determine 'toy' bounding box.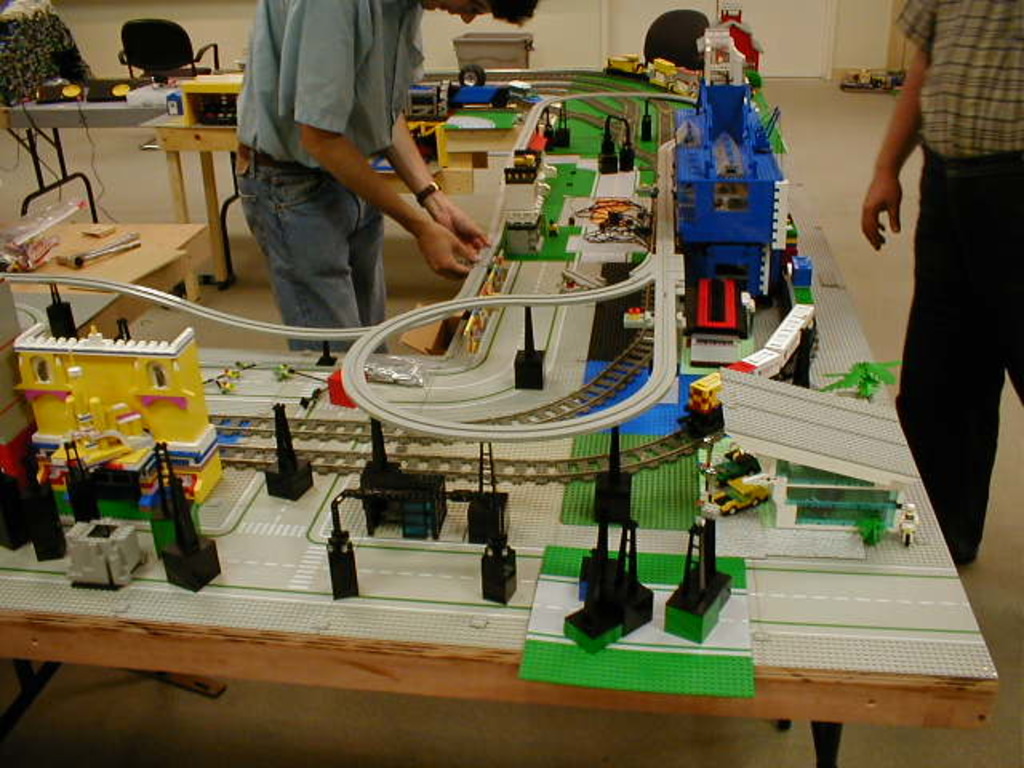
Determined: 621/114/635/173.
